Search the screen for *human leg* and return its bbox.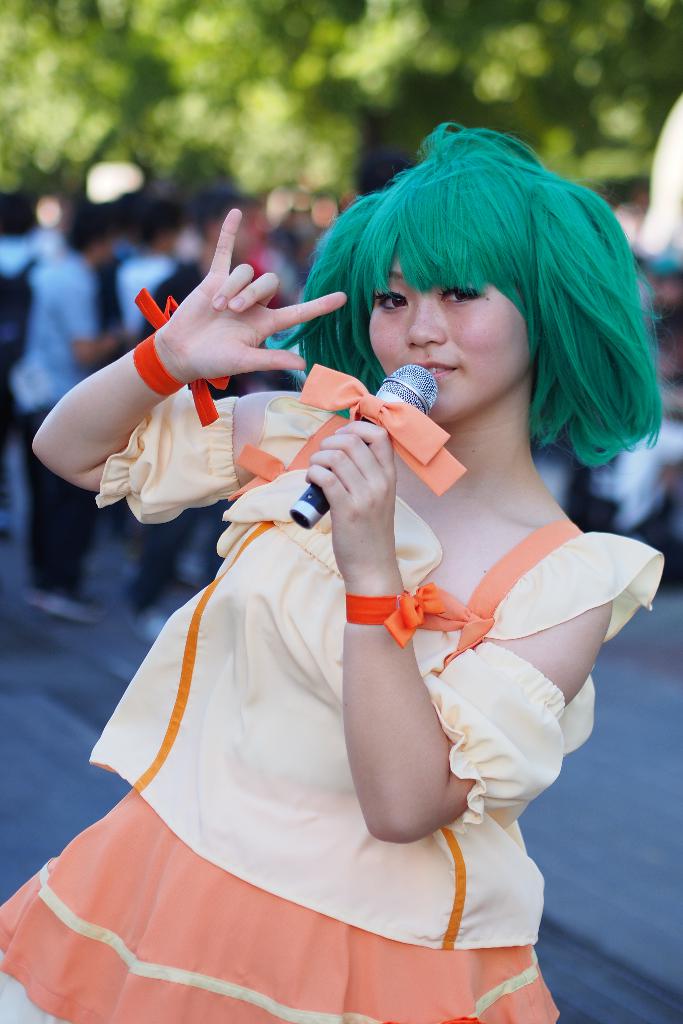
Found: select_region(26, 410, 106, 624).
